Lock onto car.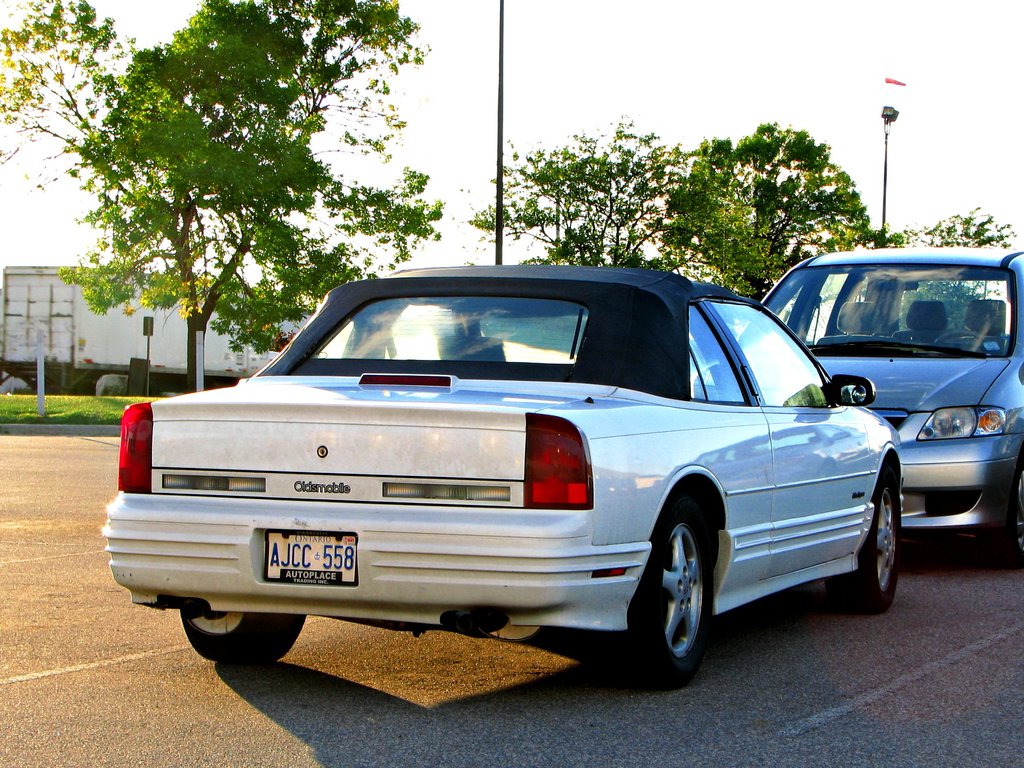
Locked: 102,262,906,695.
